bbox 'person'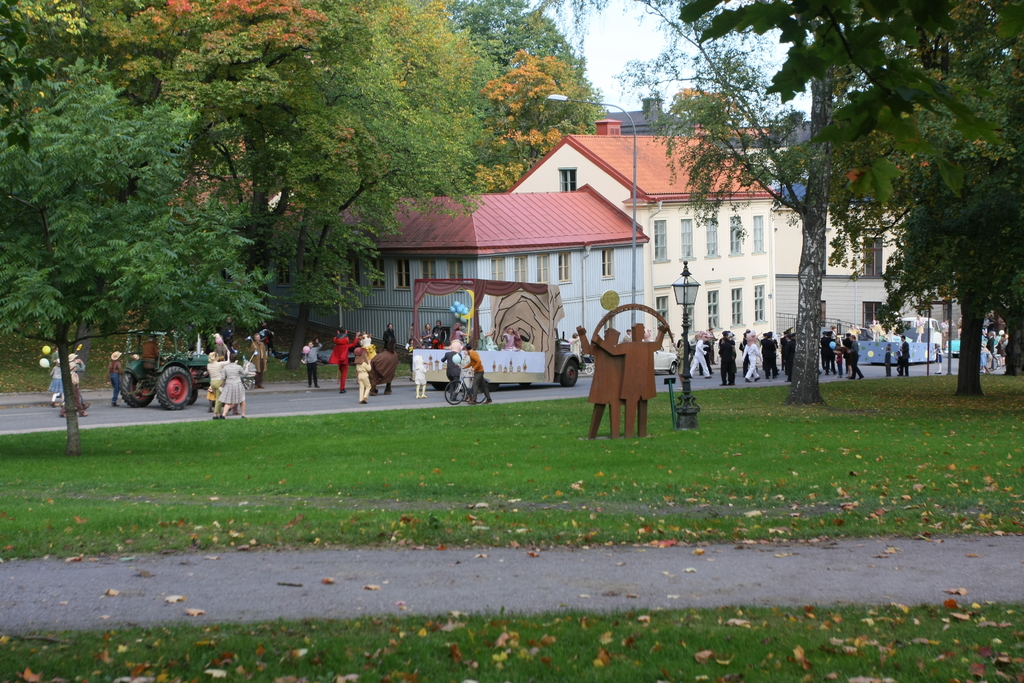
[left=250, top=333, right=269, bottom=389]
